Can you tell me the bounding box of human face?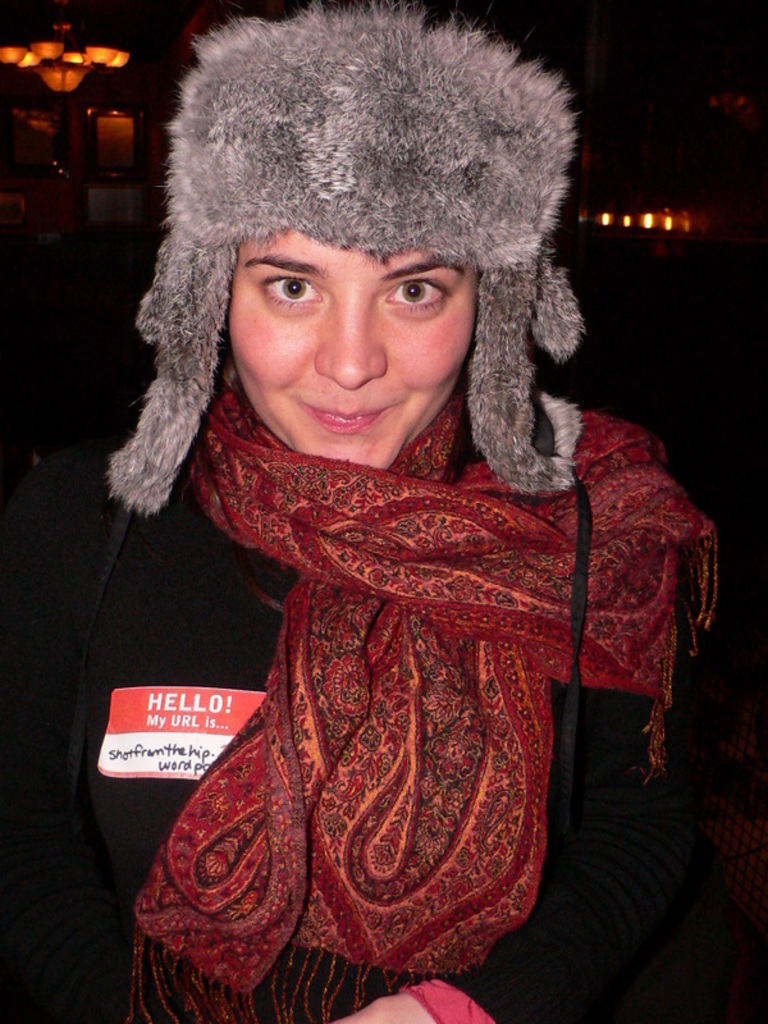
(x1=233, y1=234, x2=477, y2=468).
